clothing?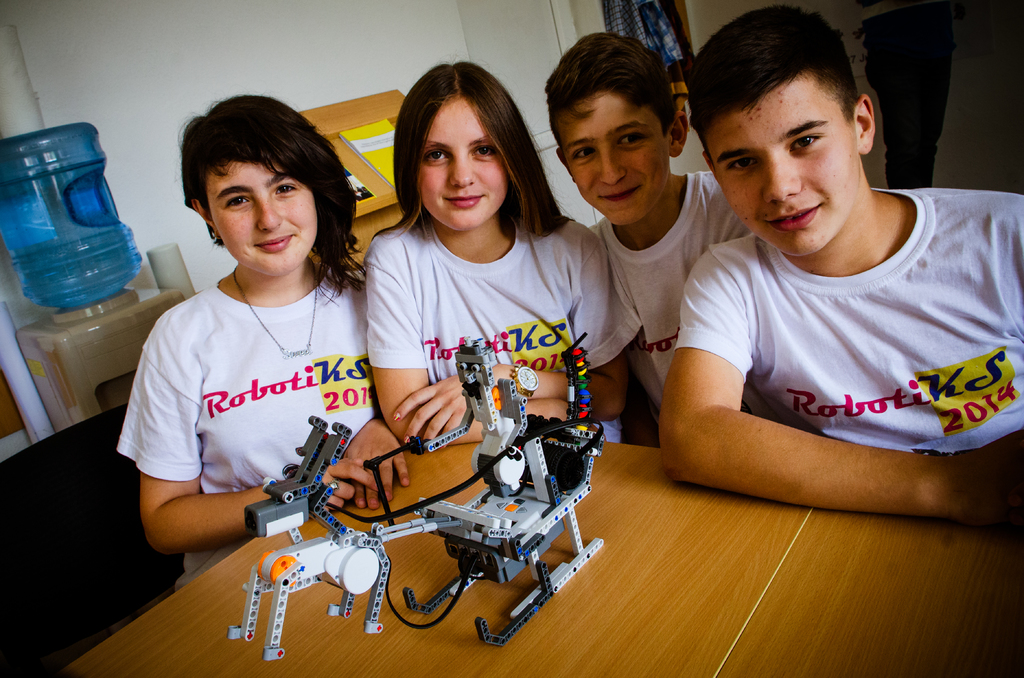
x1=861, y1=0, x2=957, y2=188
